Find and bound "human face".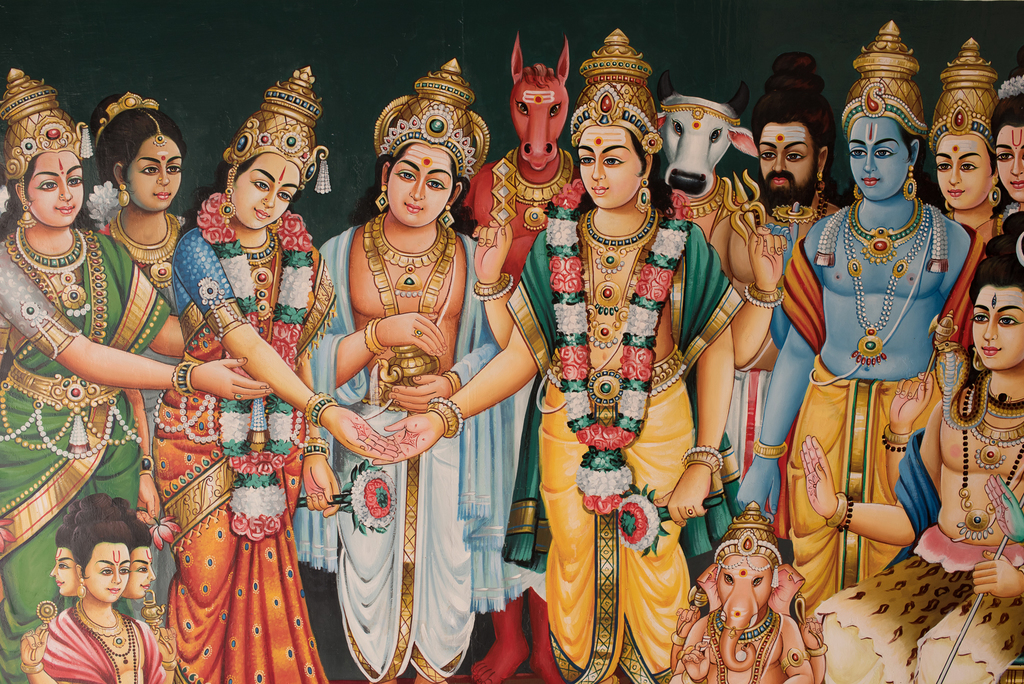
Bound: 232 156 301 231.
